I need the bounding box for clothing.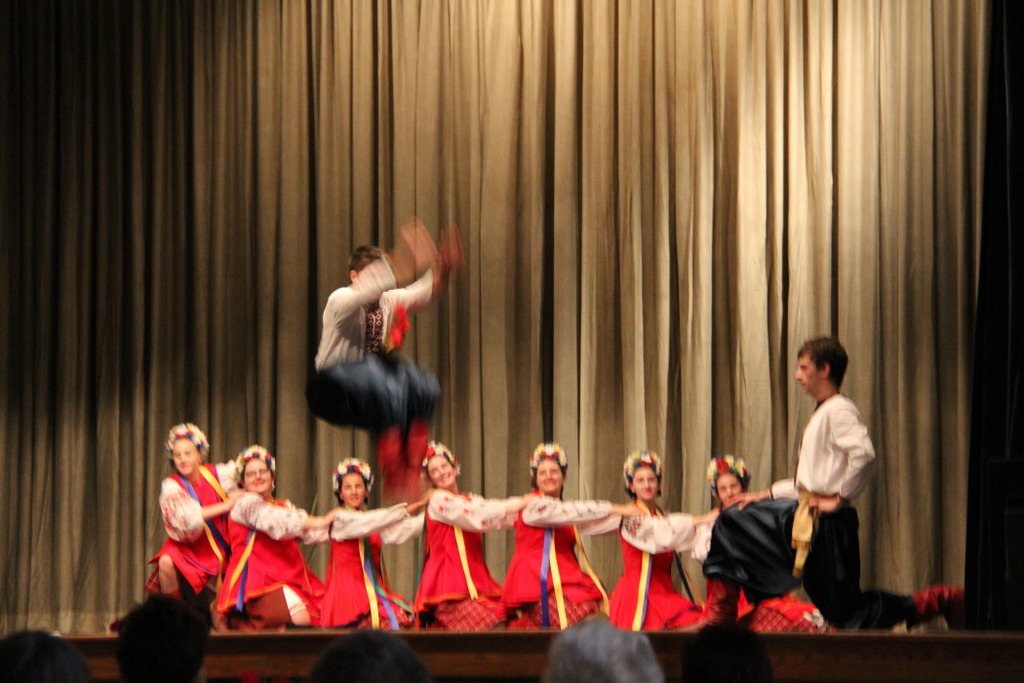
Here it is: <region>208, 484, 333, 642</region>.
